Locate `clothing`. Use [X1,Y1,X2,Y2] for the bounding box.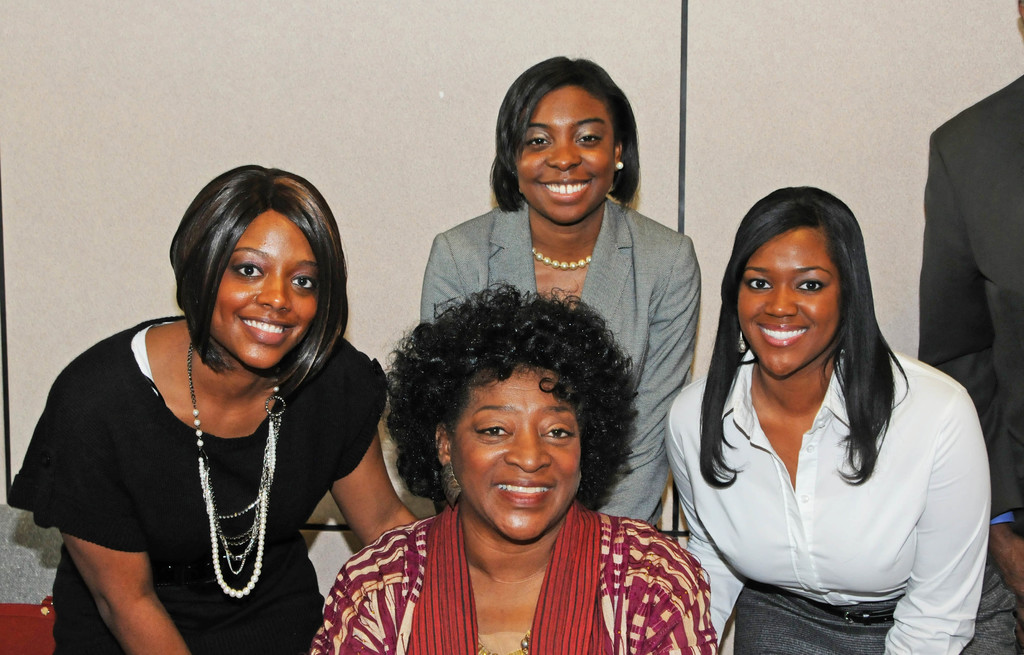
[411,182,700,516].
